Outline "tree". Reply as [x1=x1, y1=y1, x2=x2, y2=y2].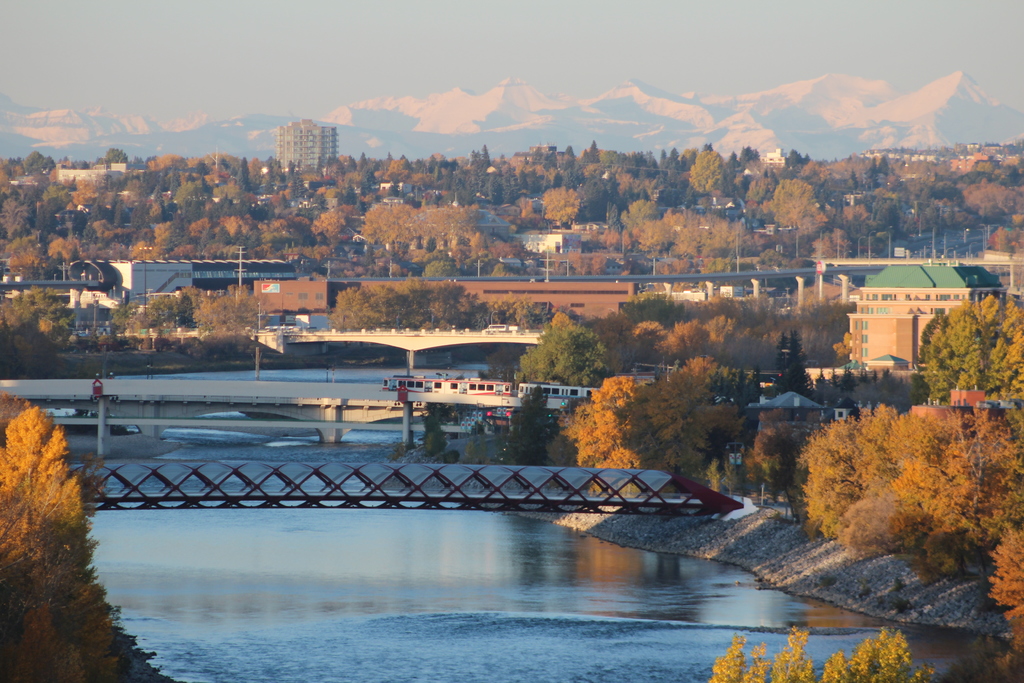
[x1=751, y1=183, x2=827, y2=264].
